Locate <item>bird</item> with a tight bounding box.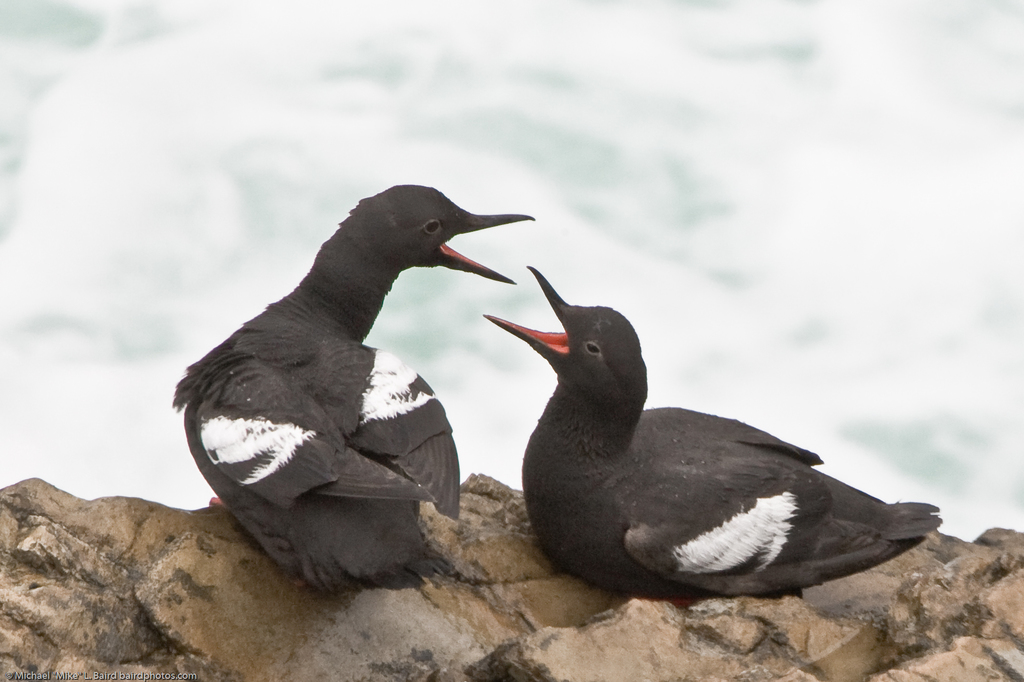
Rect(495, 261, 945, 613).
